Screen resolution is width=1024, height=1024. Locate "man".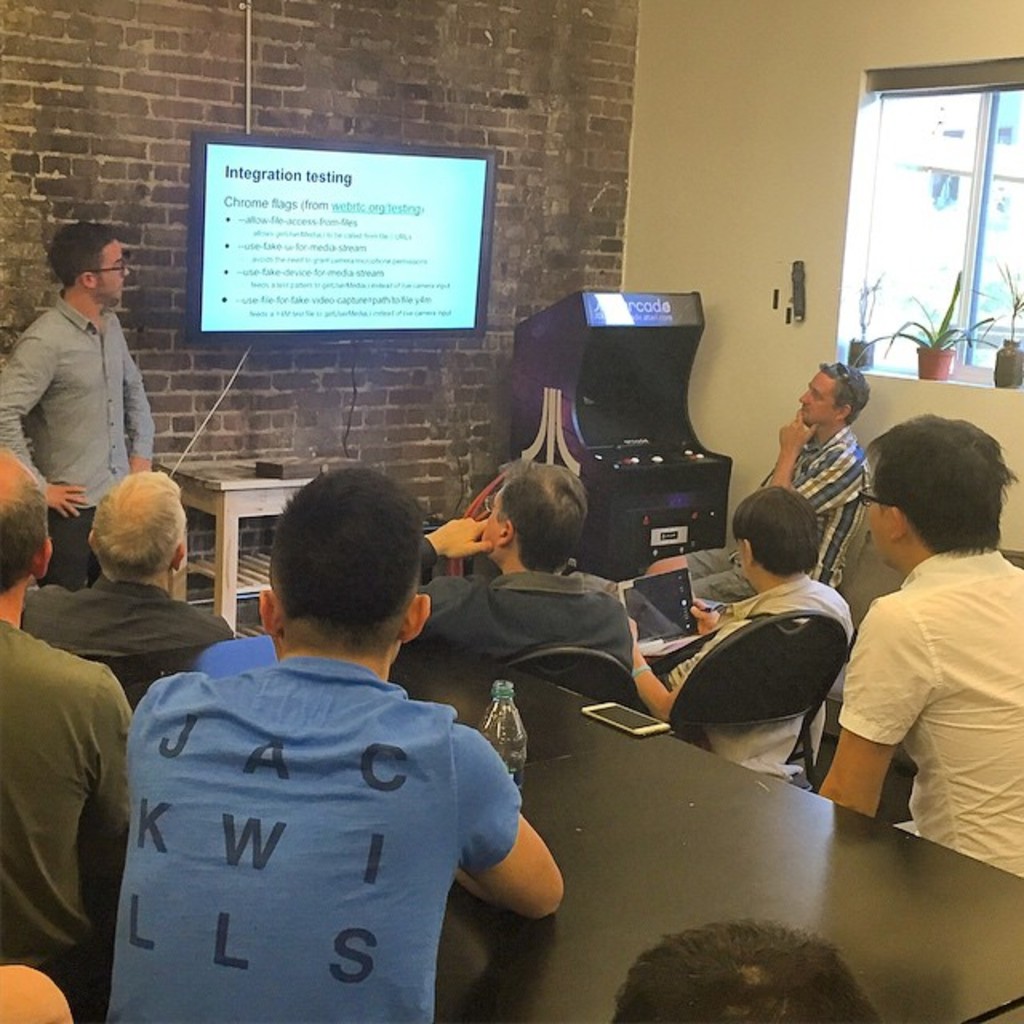
rect(18, 467, 242, 710).
